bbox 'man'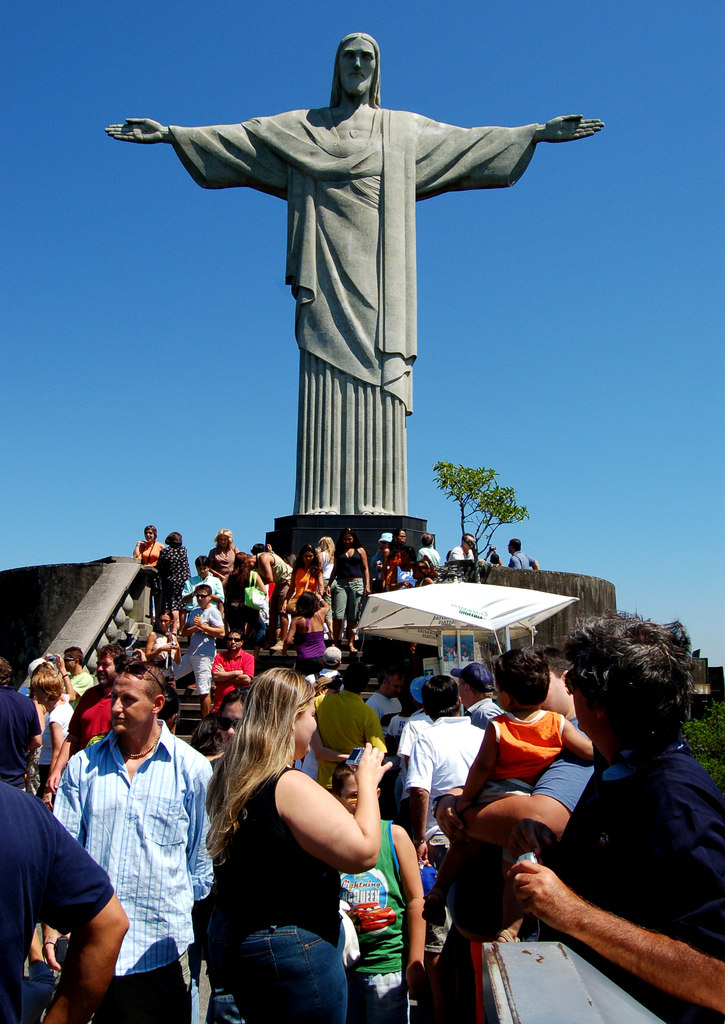
crop(105, 31, 606, 515)
